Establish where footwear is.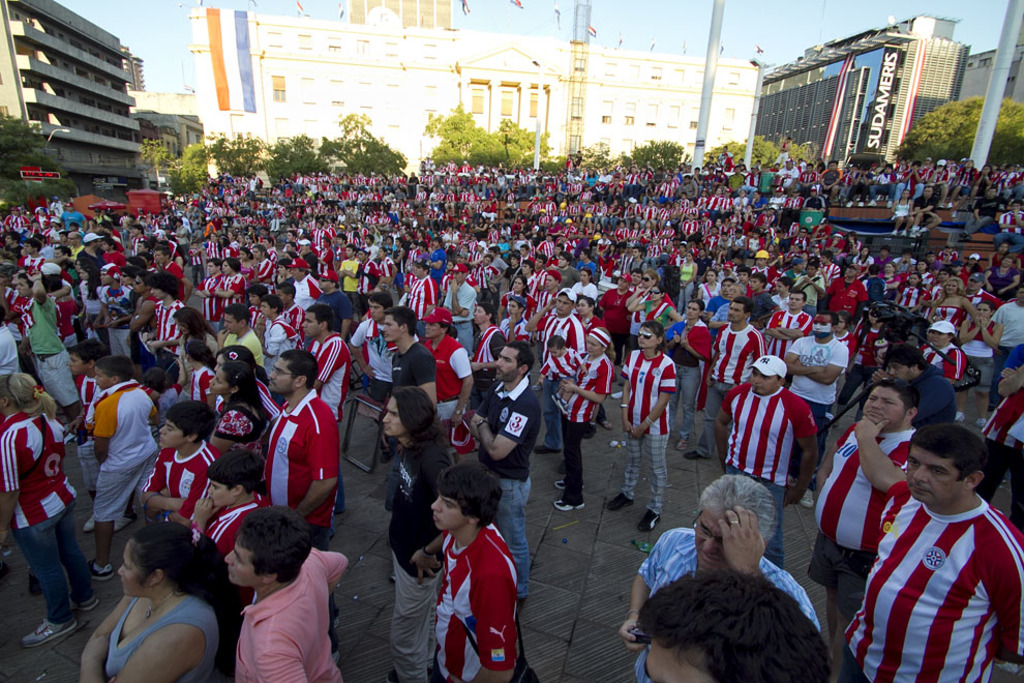
Established at (left=534, top=444, right=563, bottom=456).
